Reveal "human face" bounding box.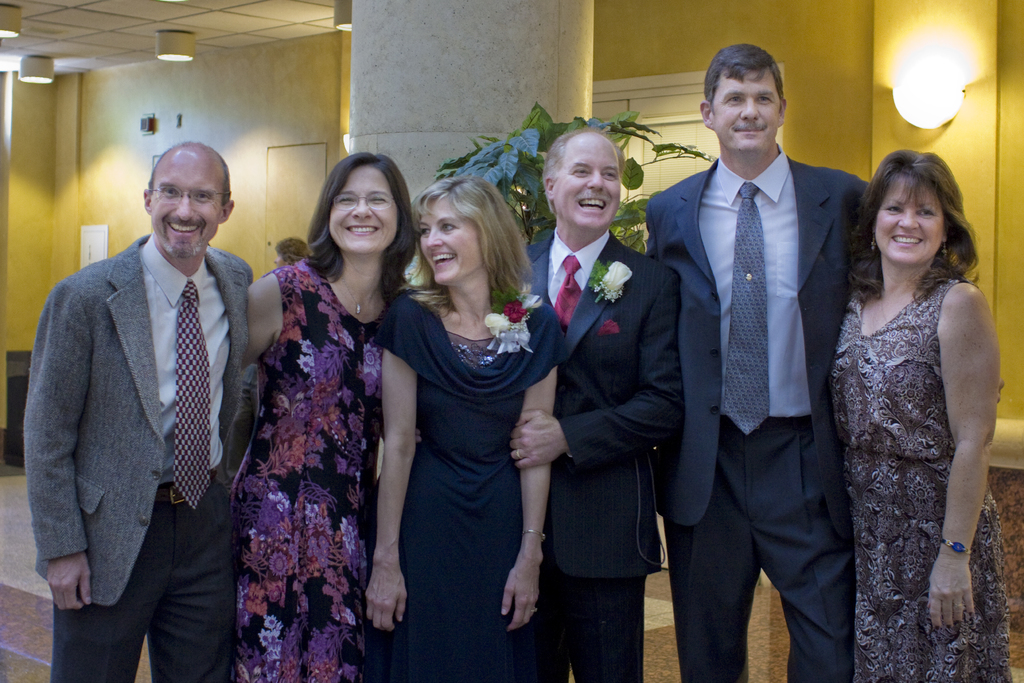
Revealed: bbox(710, 58, 781, 147).
